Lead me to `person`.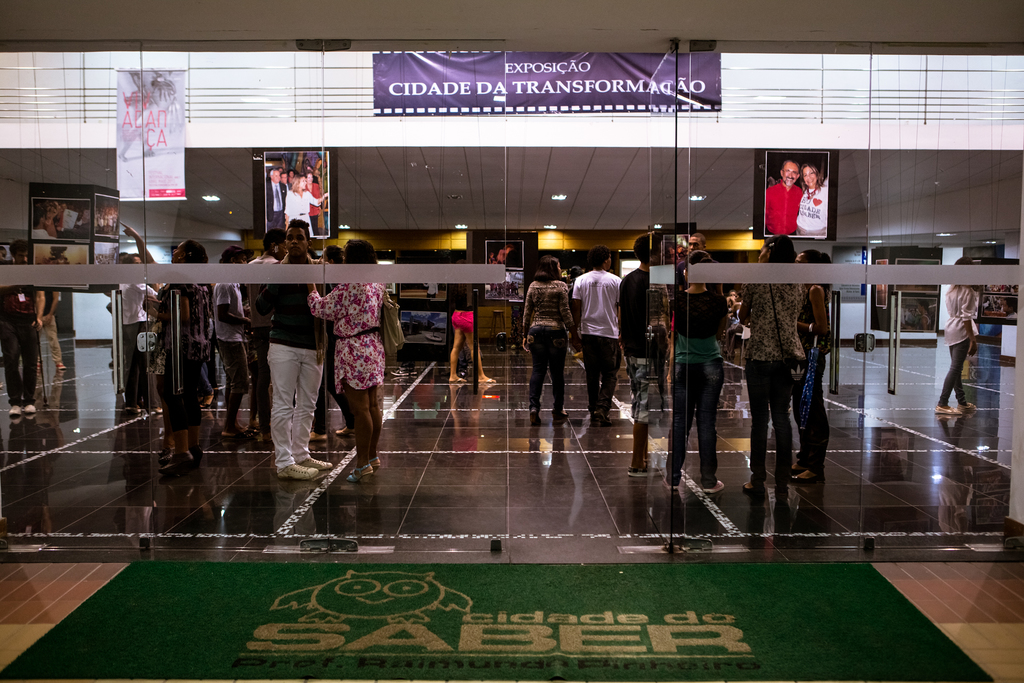
Lead to (left=669, top=240, right=731, bottom=500).
